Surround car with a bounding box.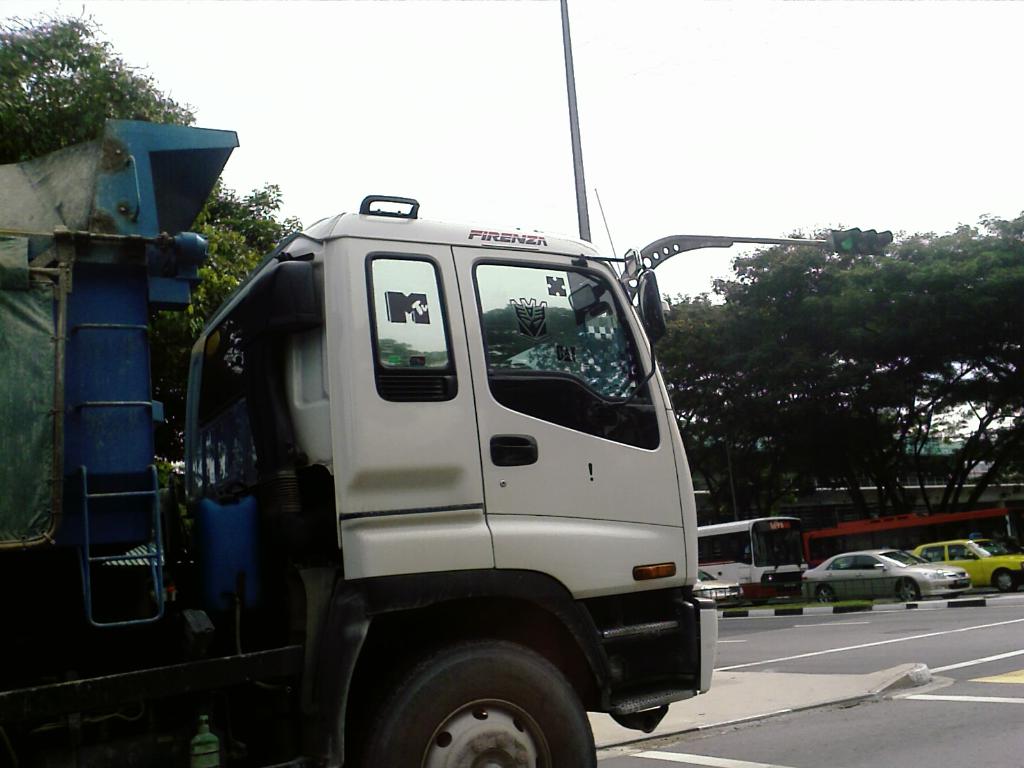
[x1=790, y1=544, x2=975, y2=602].
